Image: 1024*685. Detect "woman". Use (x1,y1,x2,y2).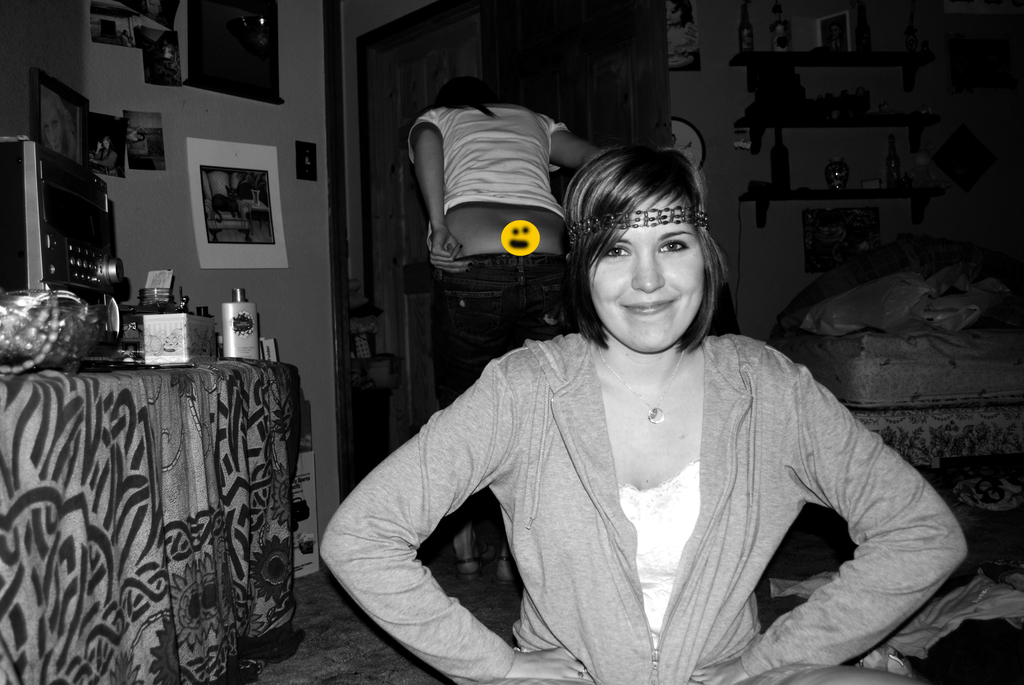
(120,28,131,45).
